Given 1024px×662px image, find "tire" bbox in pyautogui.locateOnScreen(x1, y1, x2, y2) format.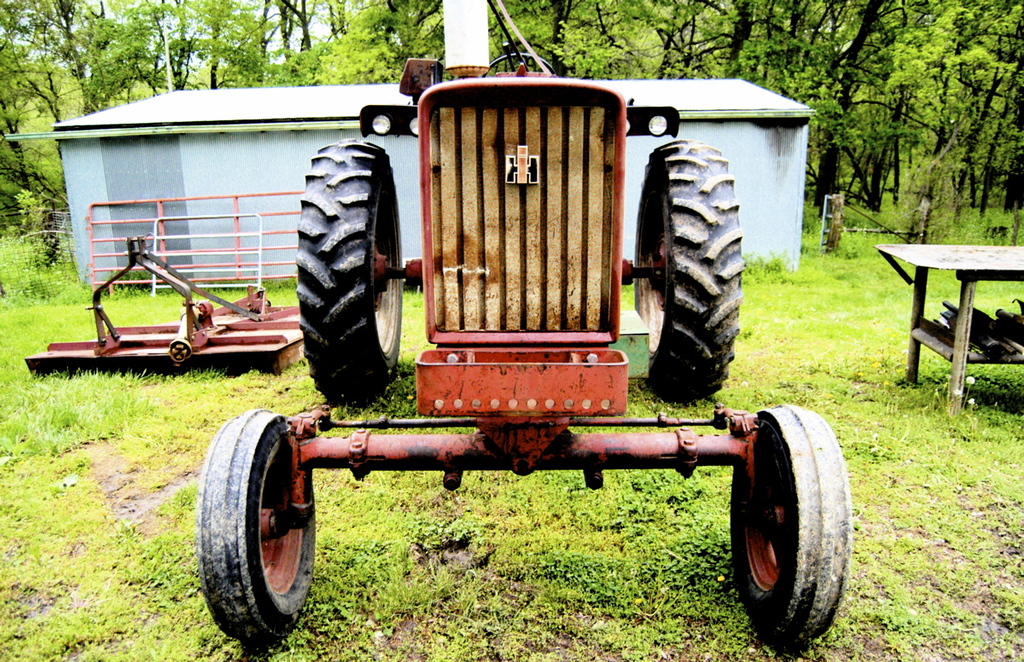
pyautogui.locateOnScreen(296, 137, 403, 406).
